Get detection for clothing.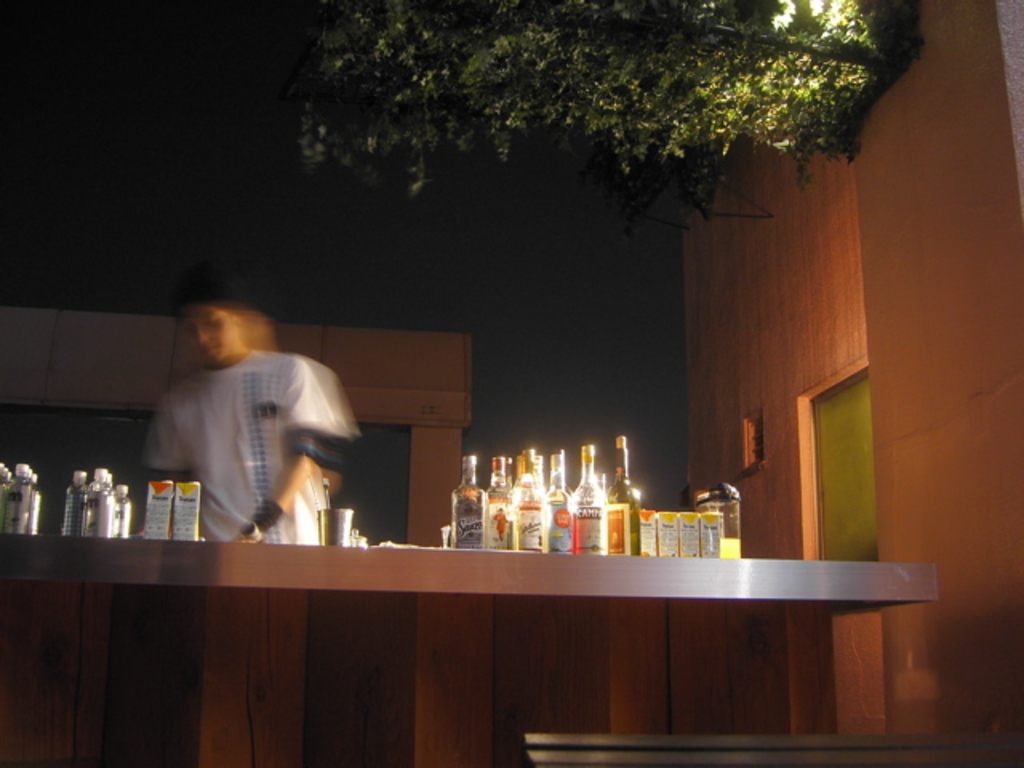
Detection: box=[142, 341, 342, 558].
